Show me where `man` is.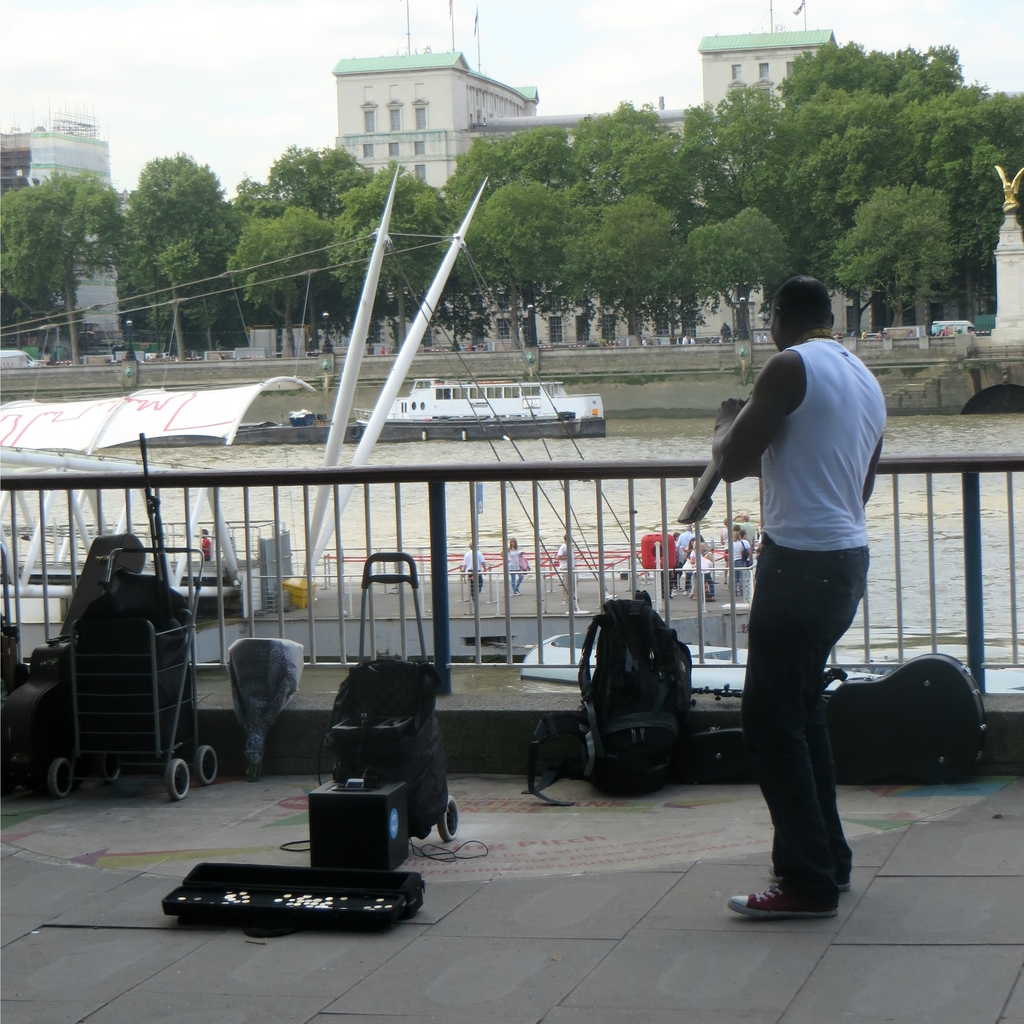
`man` is at detection(195, 524, 209, 566).
